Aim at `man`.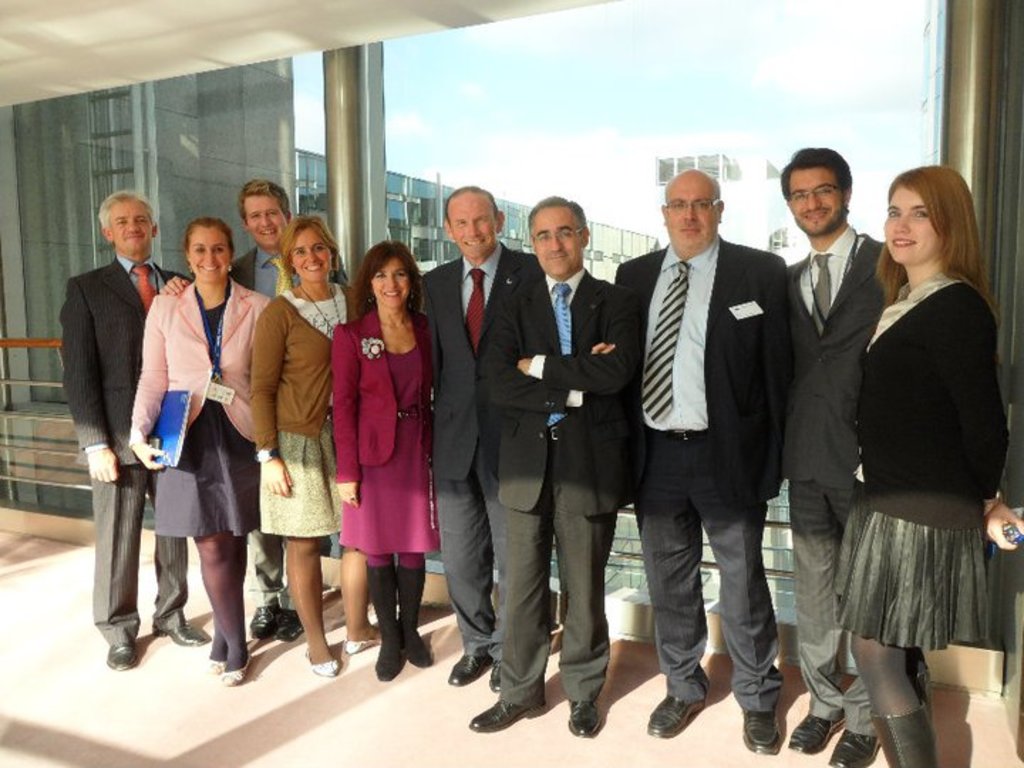
Aimed at BBox(610, 171, 794, 751).
